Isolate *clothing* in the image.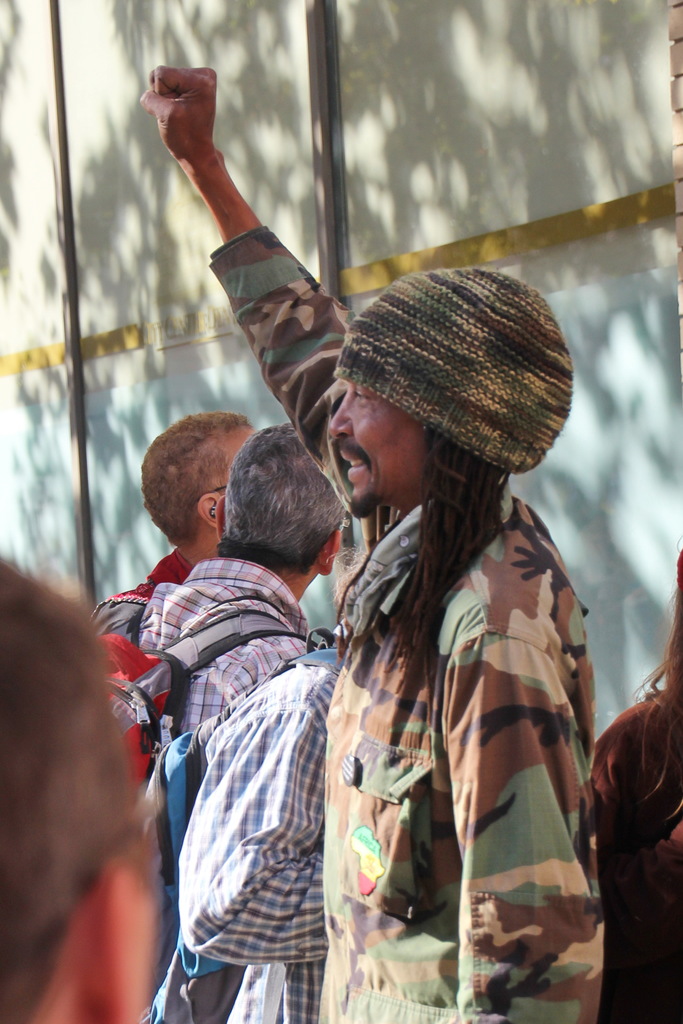
Isolated region: detection(179, 656, 344, 1023).
